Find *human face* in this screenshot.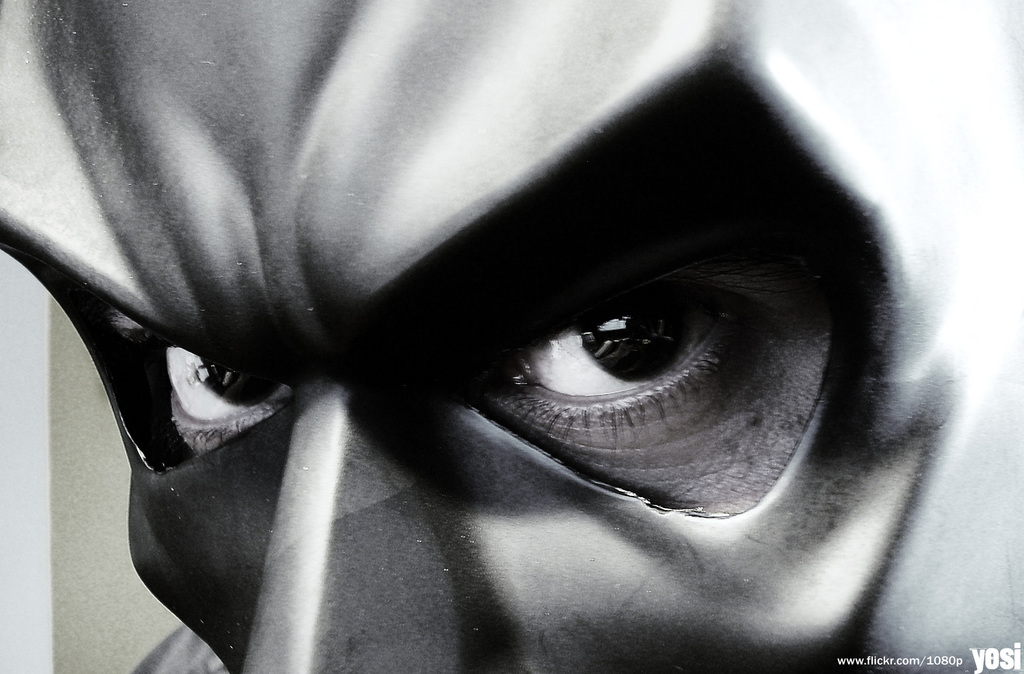
The bounding box for *human face* is bbox=(0, 0, 934, 673).
